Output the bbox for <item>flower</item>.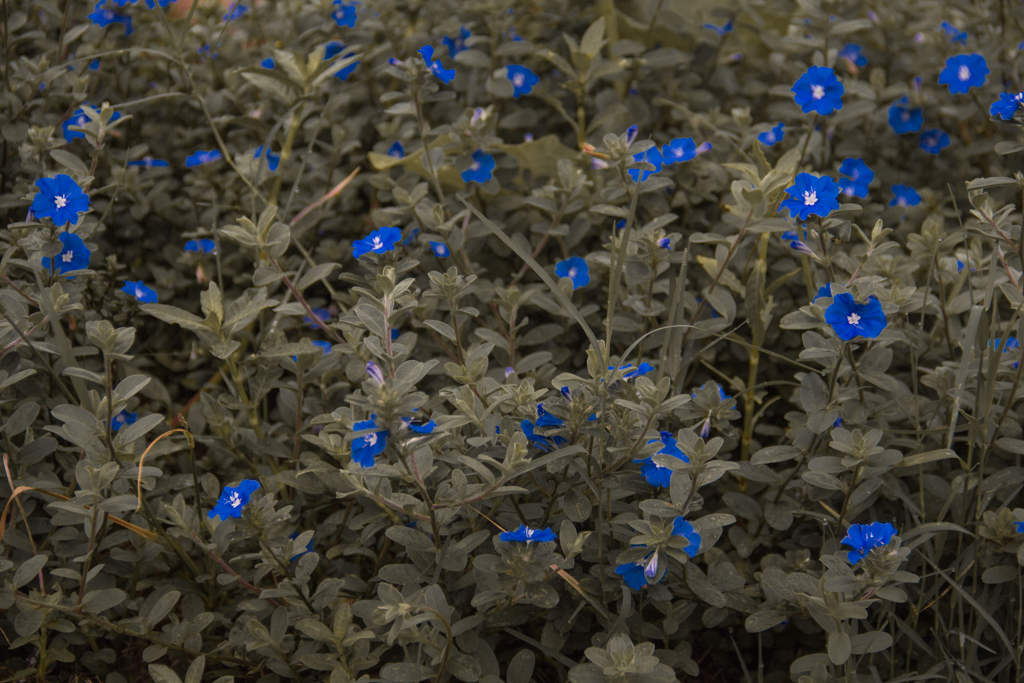
bbox(85, 0, 129, 38).
